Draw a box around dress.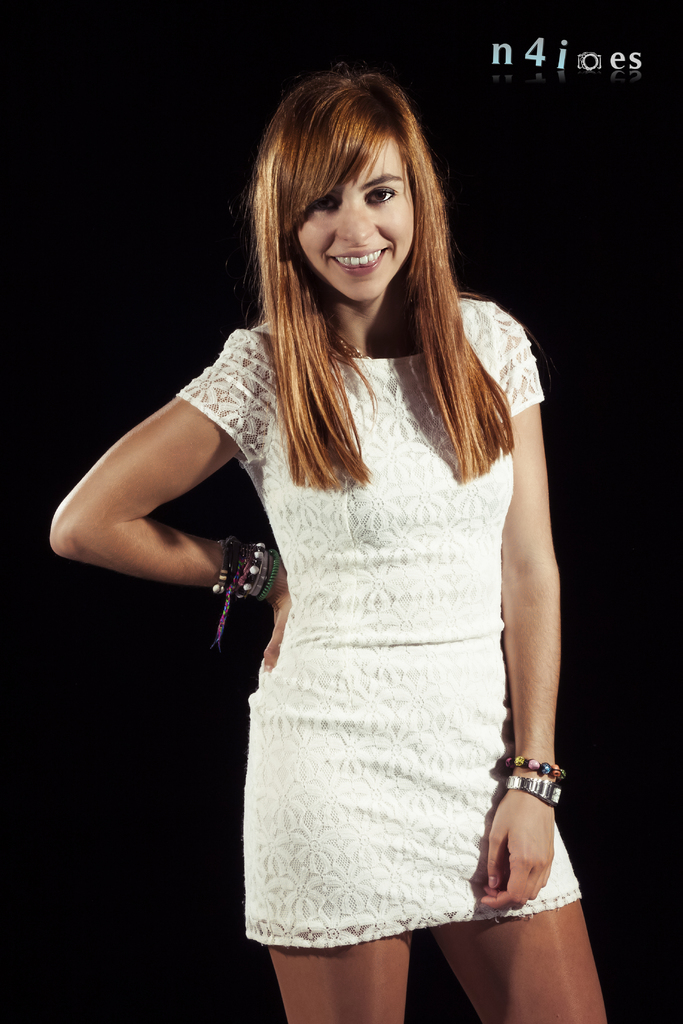
region(177, 300, 580, 951).
